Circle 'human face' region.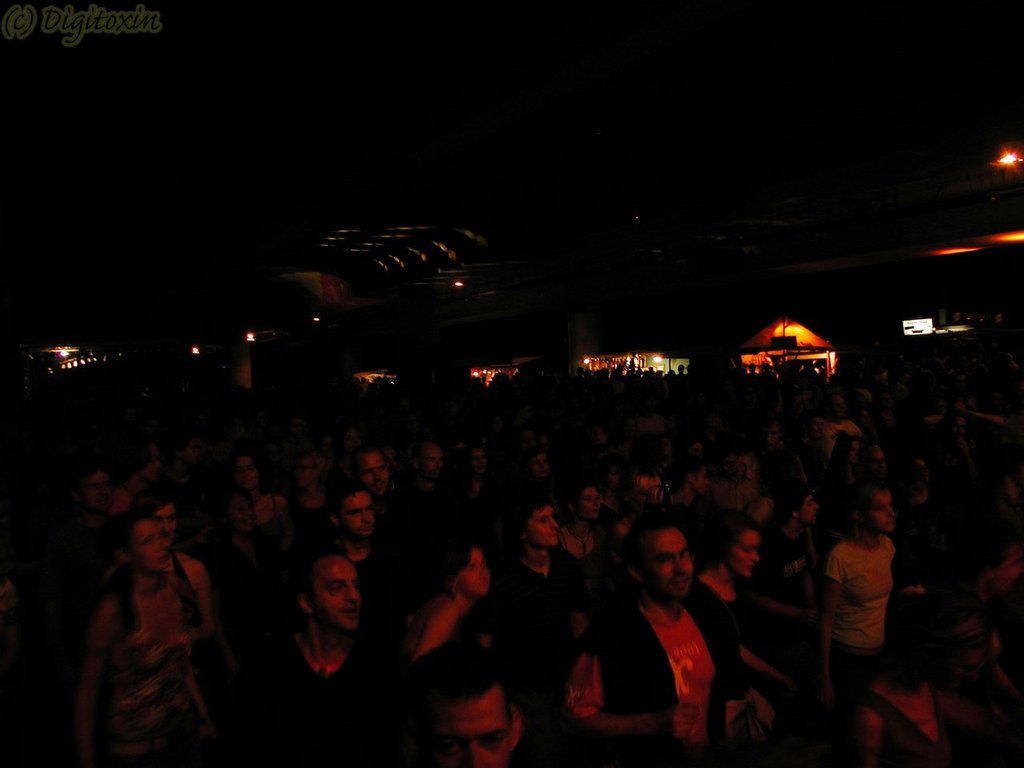
Region: bbox=[455, 553, 491, 598].
